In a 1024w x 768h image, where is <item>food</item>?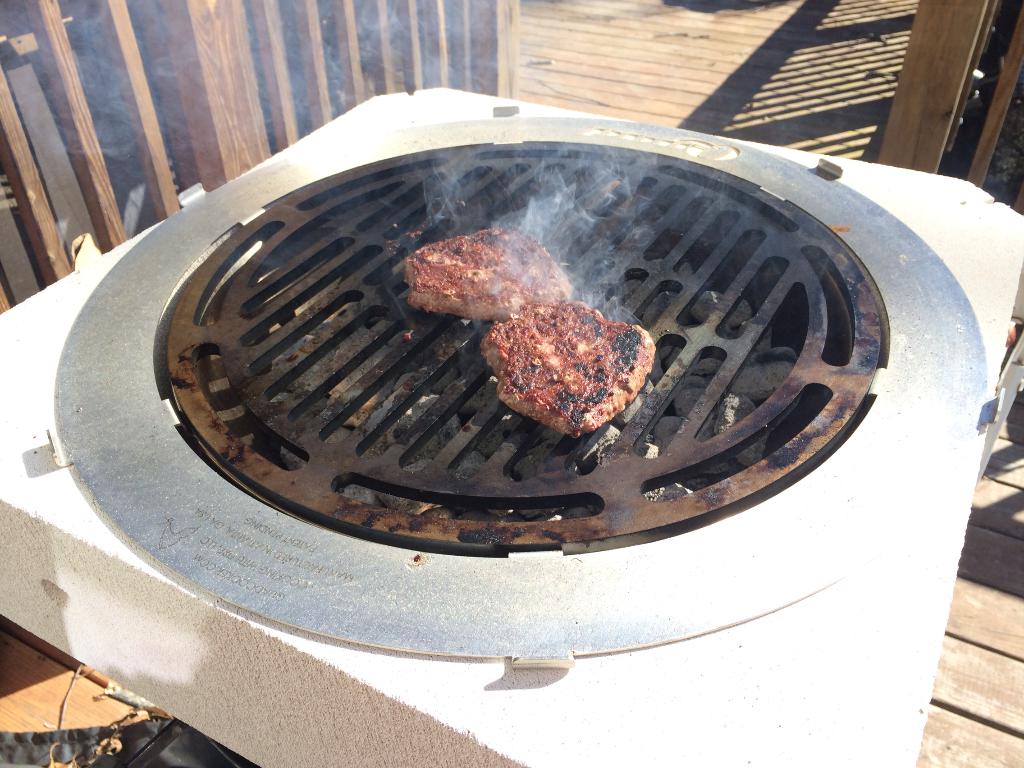
{"left": 482, "top": 297, "right": 653, "bottom": 436}.
